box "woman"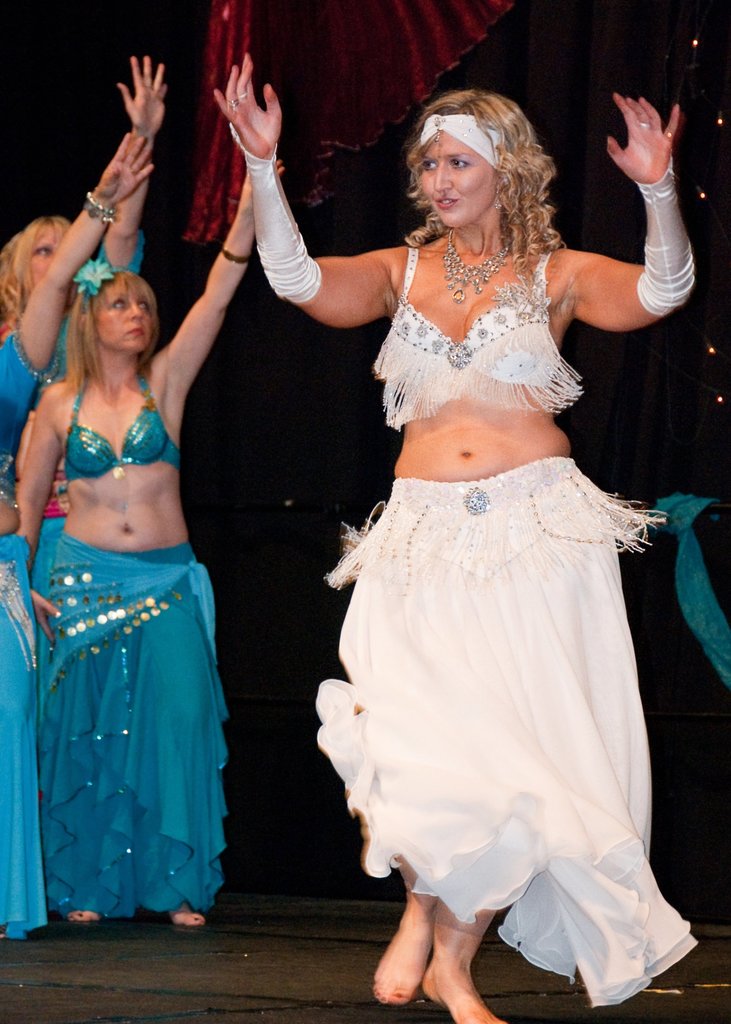
x1=291, y1=107, x2=715, y2=1001
